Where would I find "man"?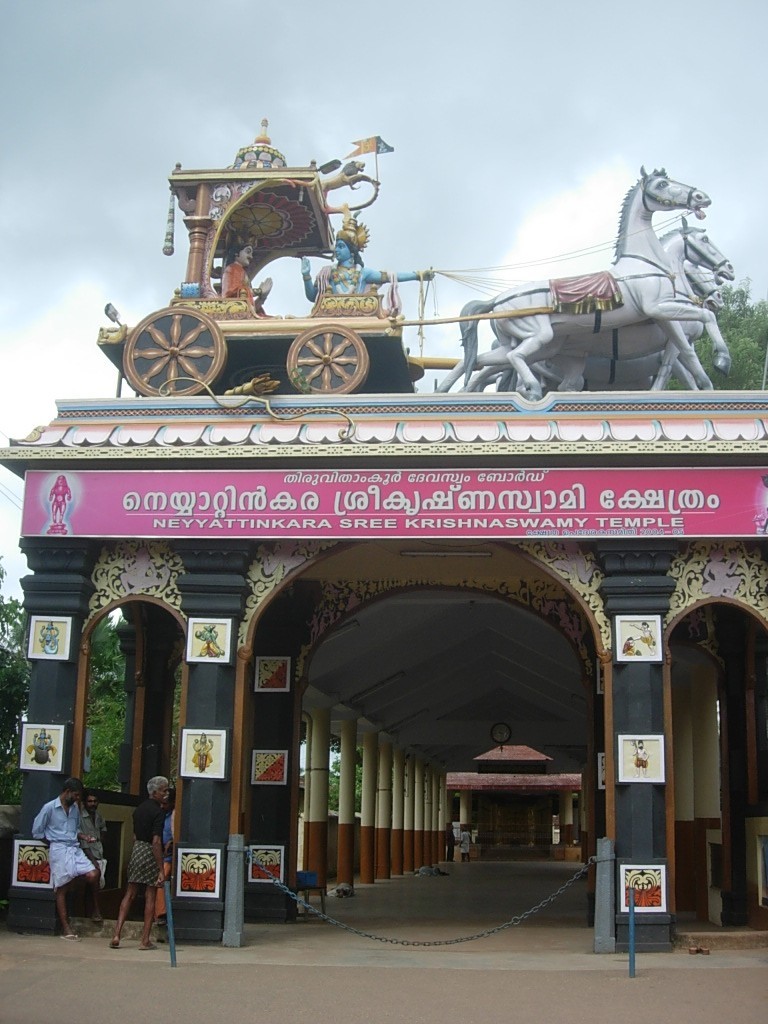
At (x1=119, y1=768, x2=185, y2=963).
